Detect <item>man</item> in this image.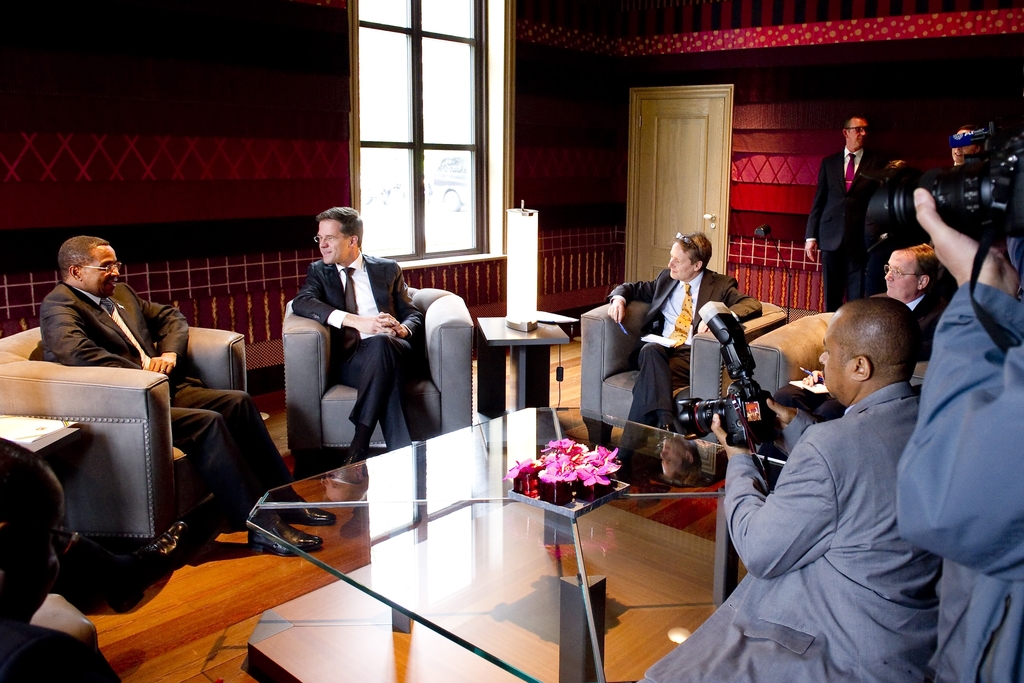
Detection: (left=0, top=432, right=120, bottom=682).
